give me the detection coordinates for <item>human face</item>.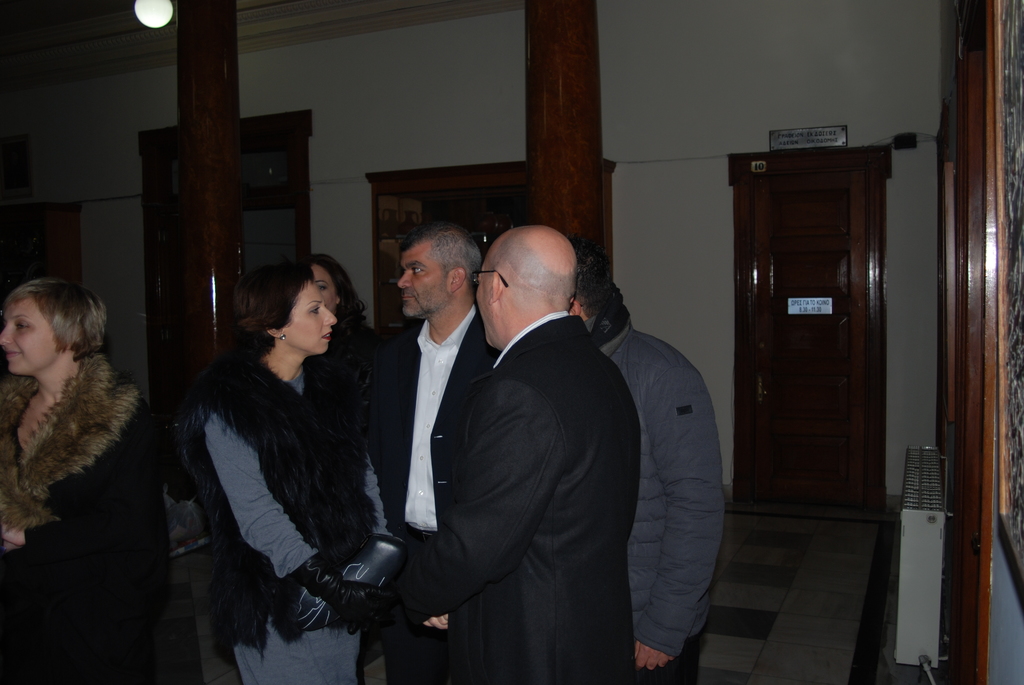
bbox=[311, 261, 337, 308].
